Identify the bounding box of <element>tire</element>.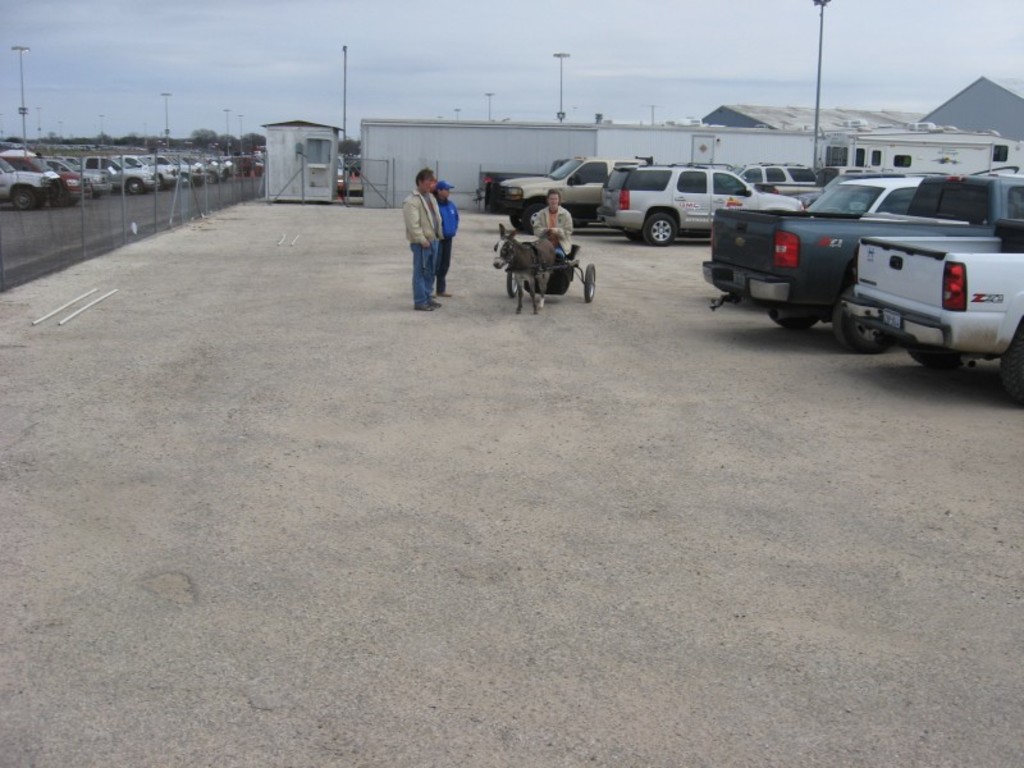
left=506, top=269, right=520, bottom=297.
